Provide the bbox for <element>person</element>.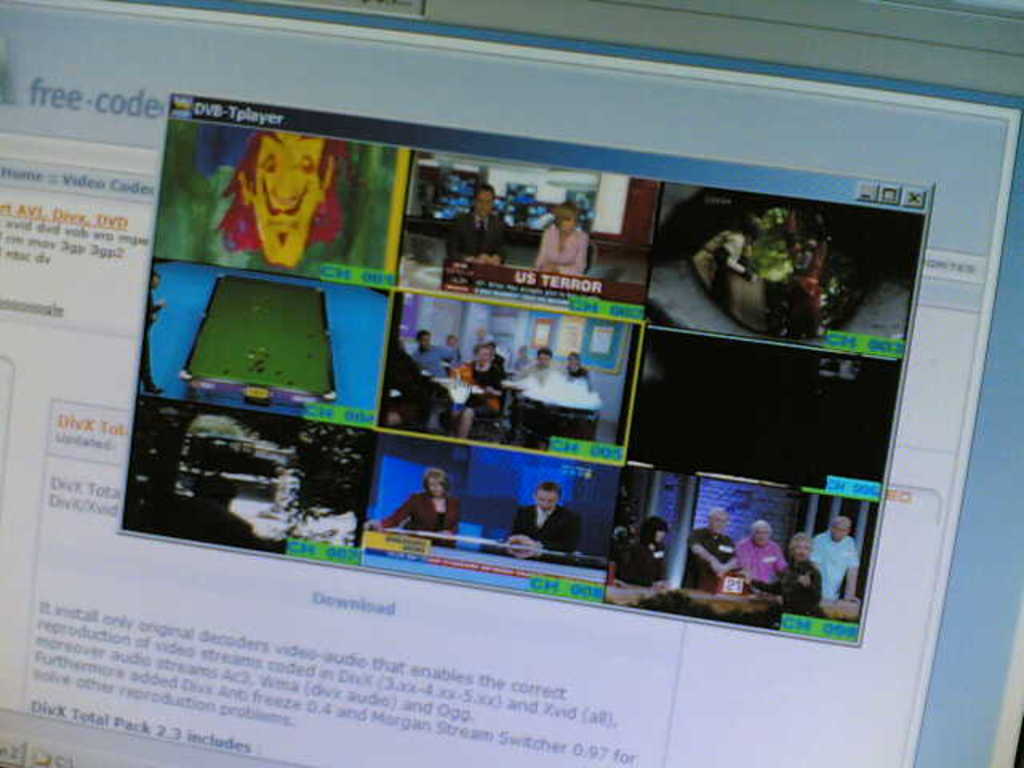
box=[374, 469, 461, 549].
